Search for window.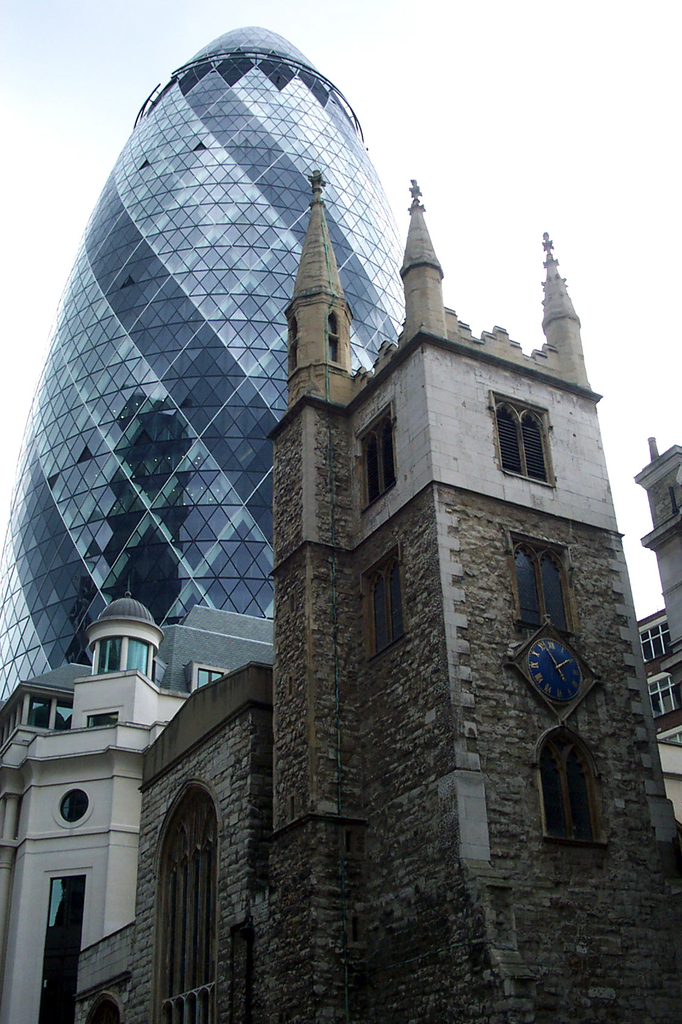
Found at bbox=[488, 390, 554, 484].
